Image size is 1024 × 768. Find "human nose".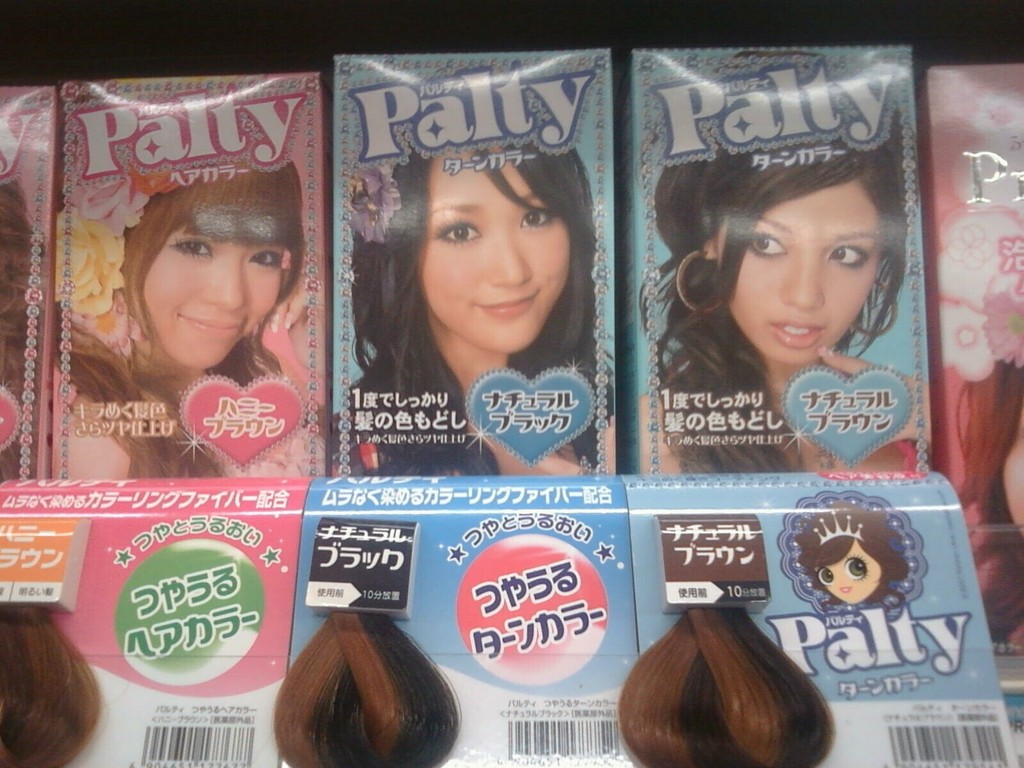
783,241,824,311.
